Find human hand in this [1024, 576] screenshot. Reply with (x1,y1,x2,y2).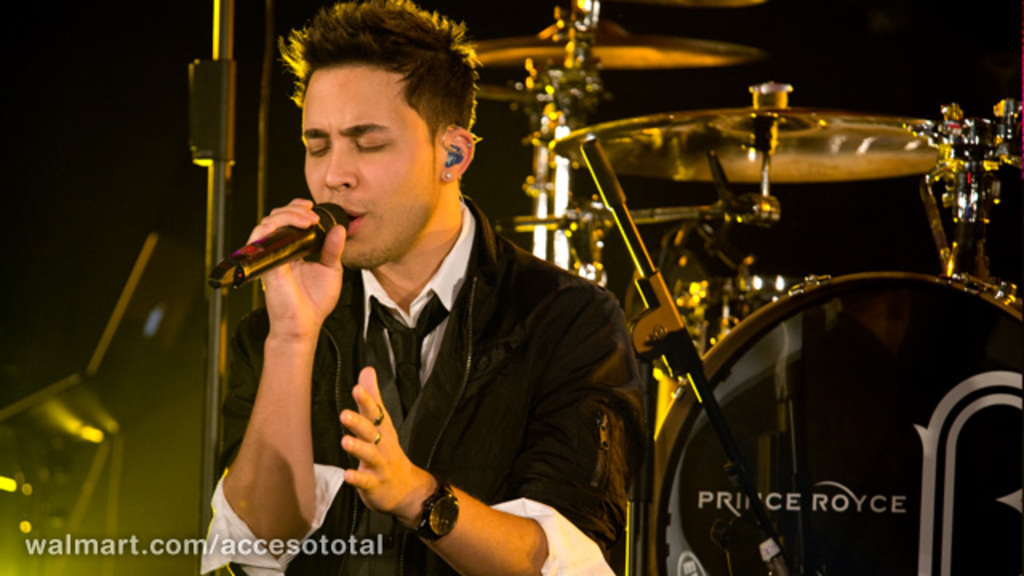
(328,378,438,526).
